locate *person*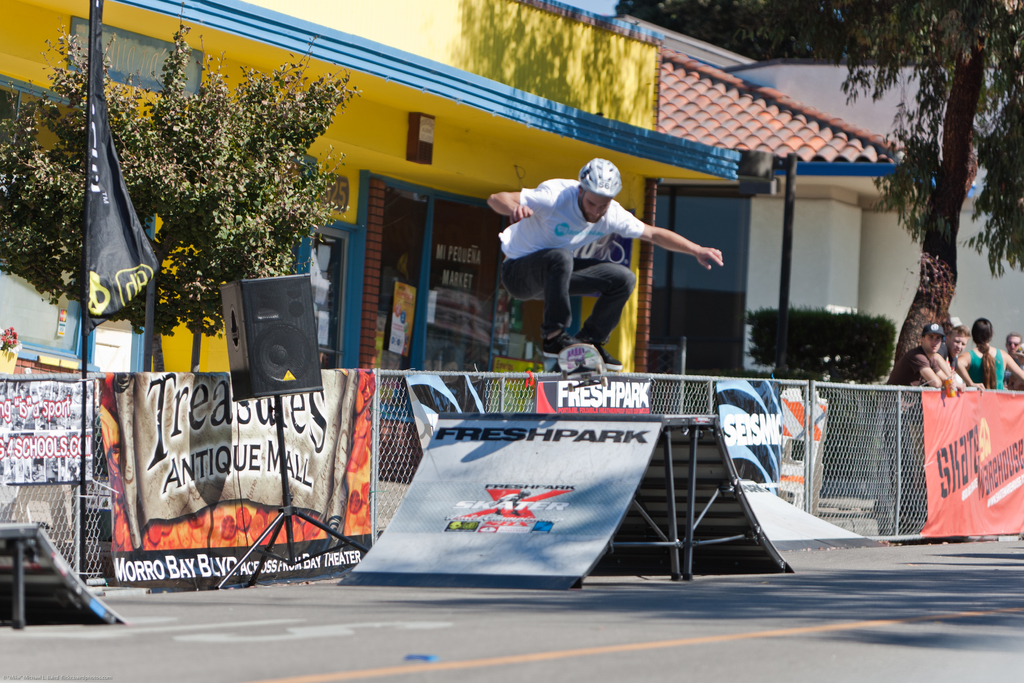
rect(495, 151, 733, 378)
